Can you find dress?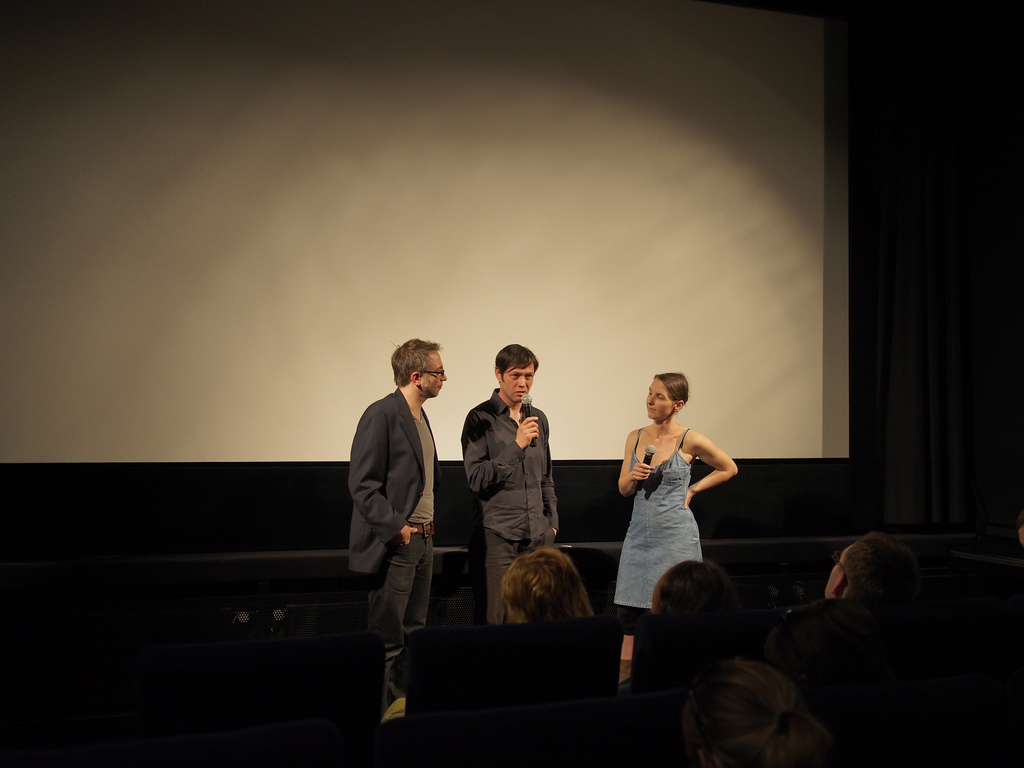
Yes, bounding box: locate(611, 426, 700, 604).
